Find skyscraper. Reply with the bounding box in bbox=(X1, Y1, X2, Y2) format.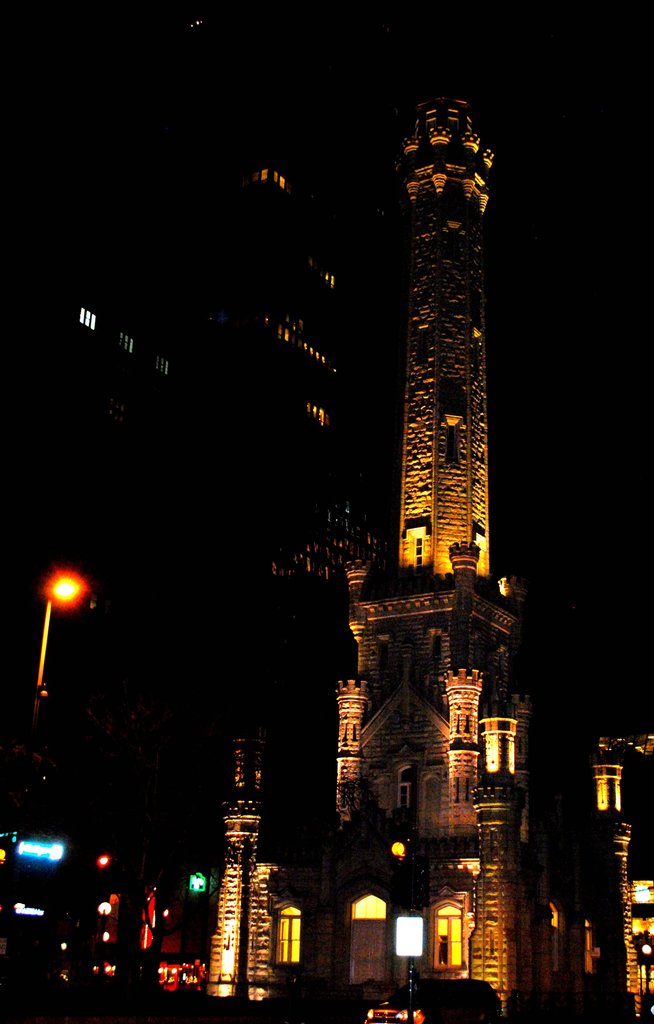
bbox=(191, 735, 298, 1020).
